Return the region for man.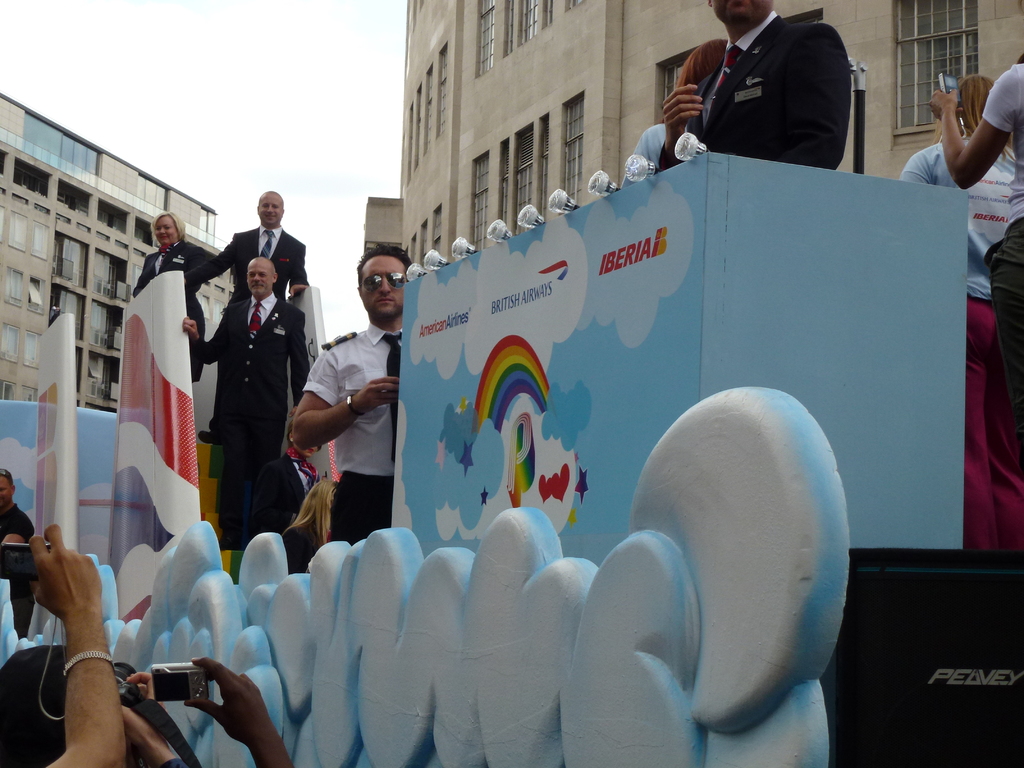
x1=183, y1=191, x2=307, y2=444.
